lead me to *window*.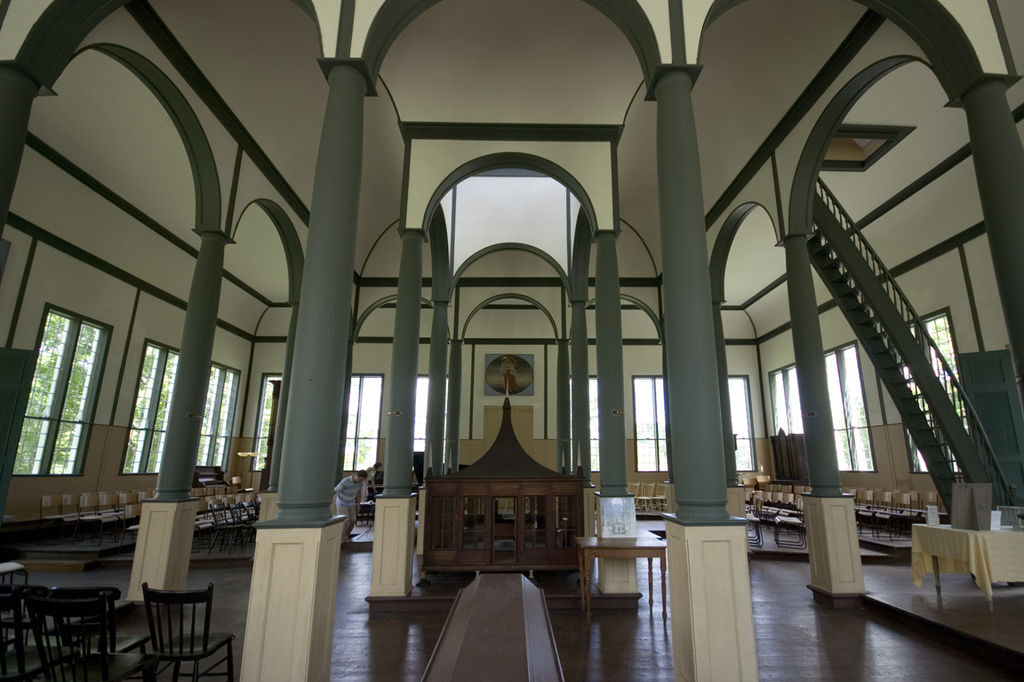
Lead to {"left": 634, "top": 370, "right": 671, "bottom": 470}.
